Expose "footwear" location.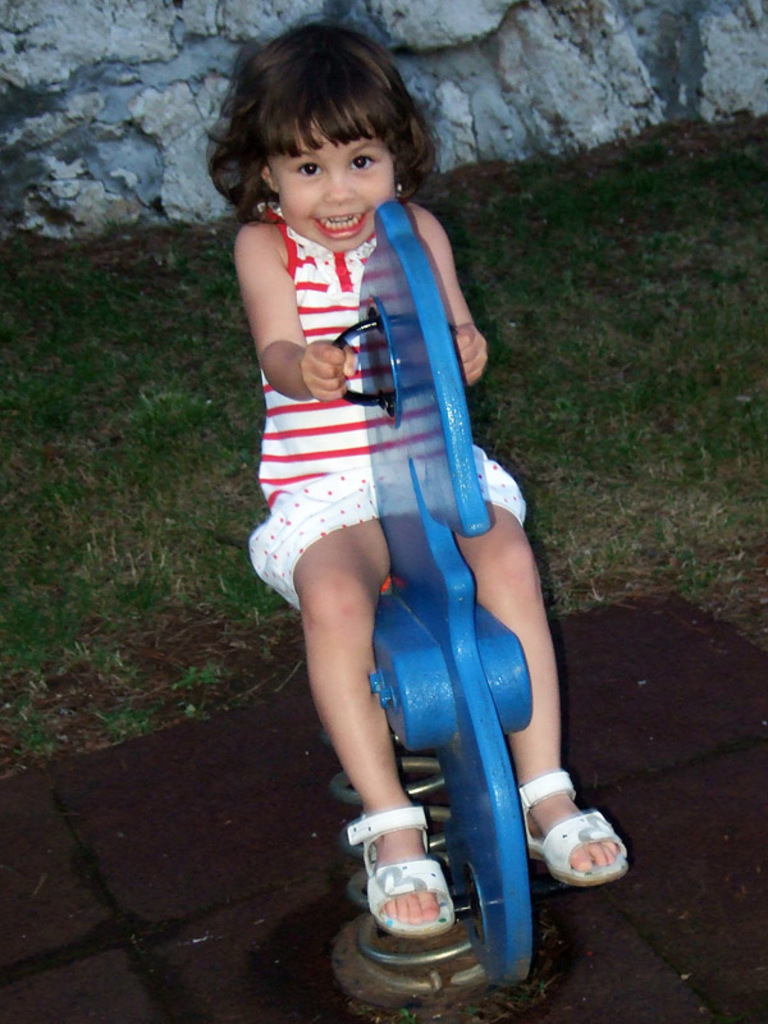
Exposed at select_region(508, 755, 632, 879).
